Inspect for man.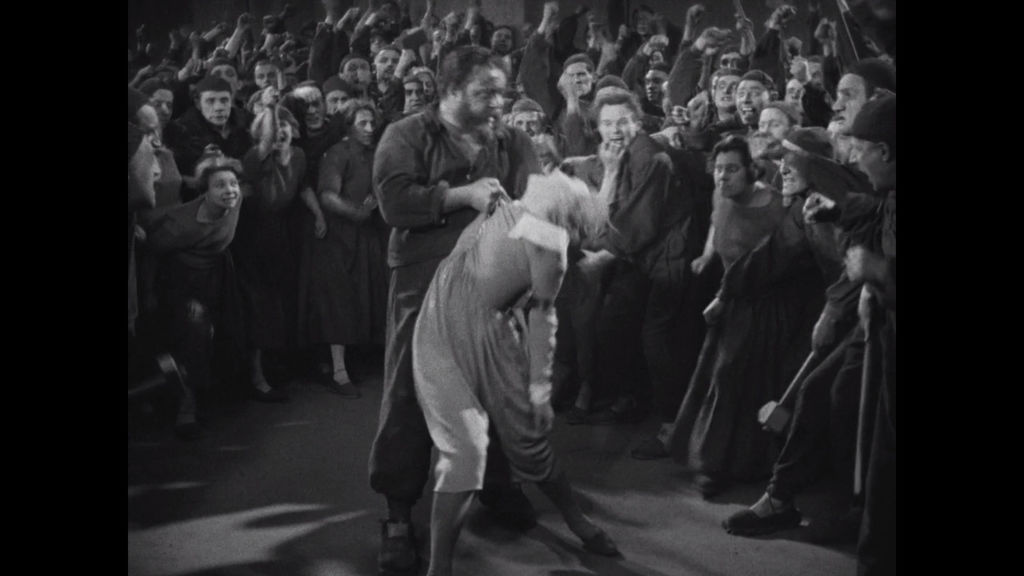
Inspection: 116:96:163:159.
